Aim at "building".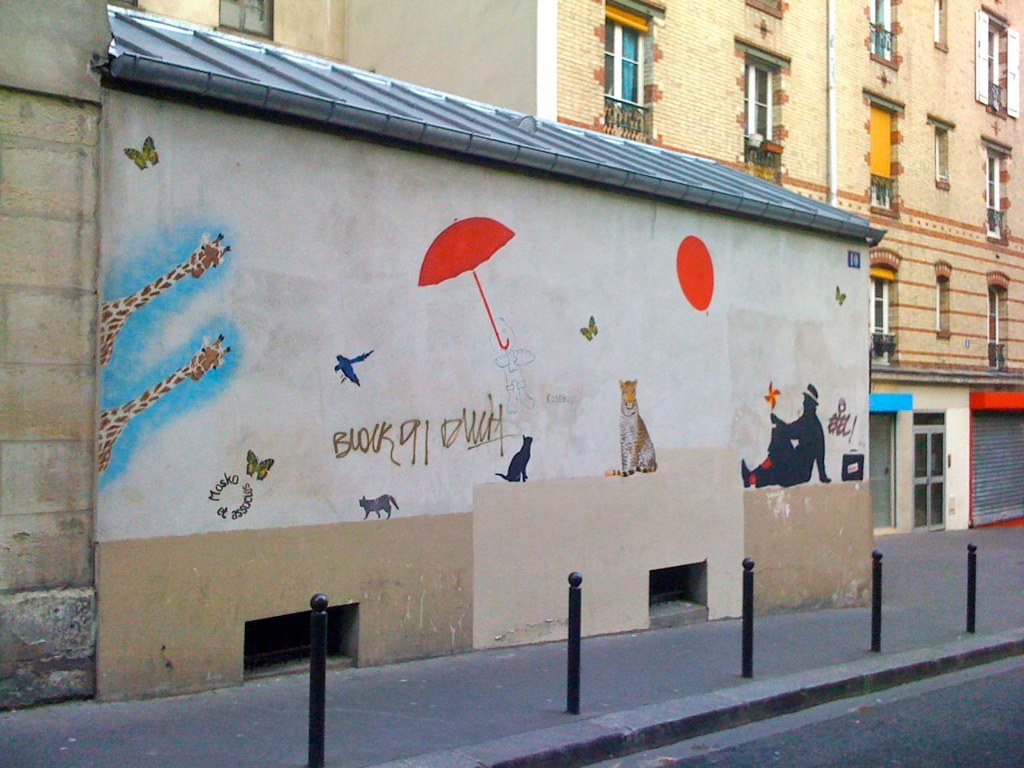
Aimed at l=350, t=0, r=1023, b=528.
